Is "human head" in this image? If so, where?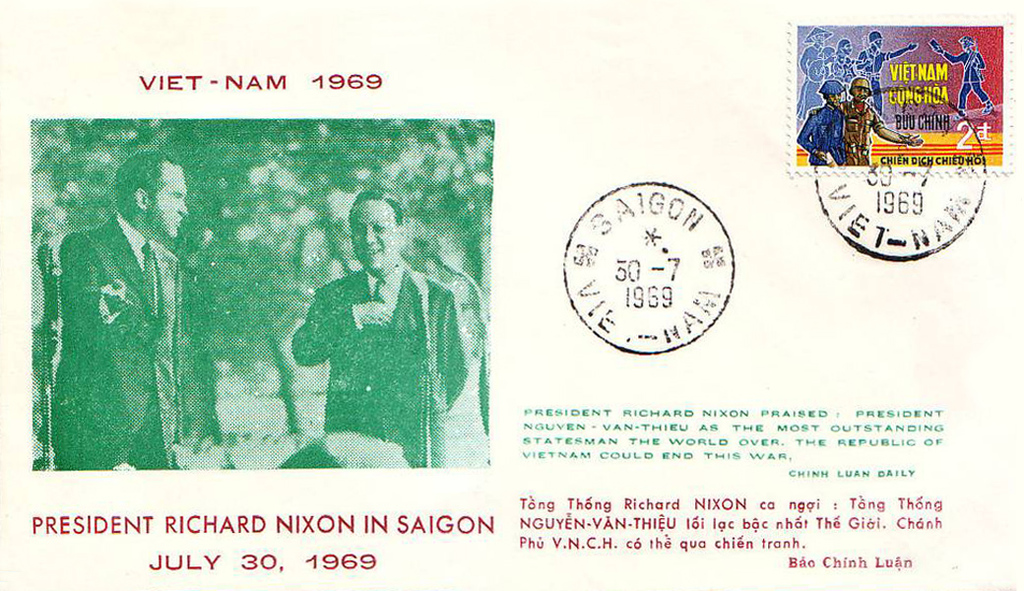
Yes, at (811, 29, 830, 49).
